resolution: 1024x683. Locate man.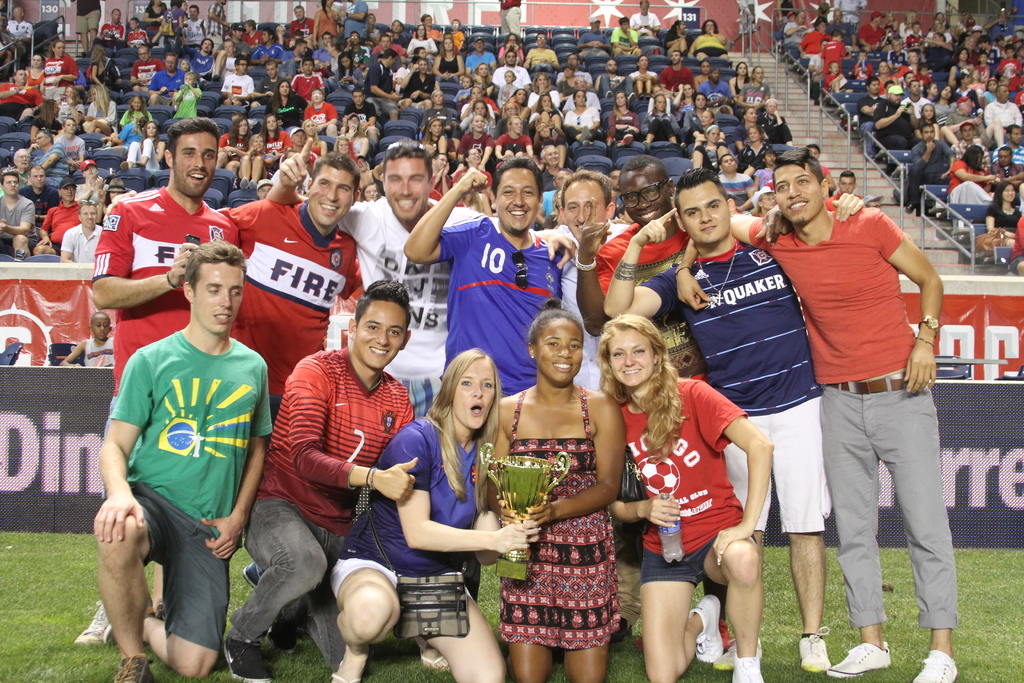
rect(539, 167, 635, 393).
